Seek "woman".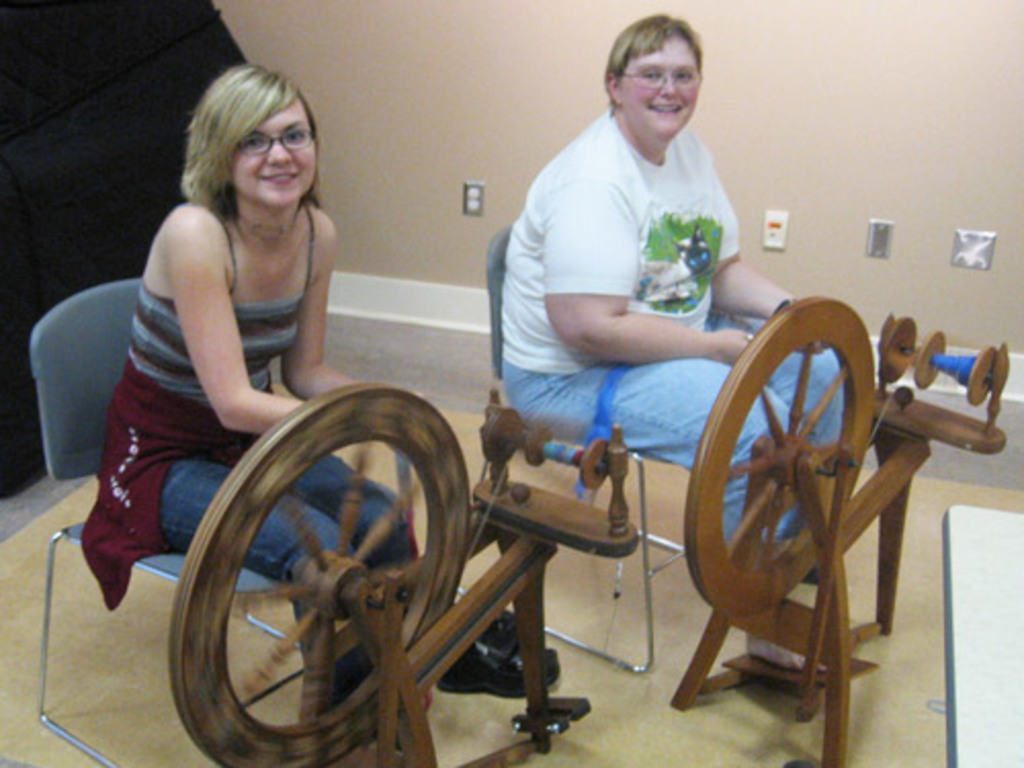
[x1=500, y1=10, x2=848, y2=672].
